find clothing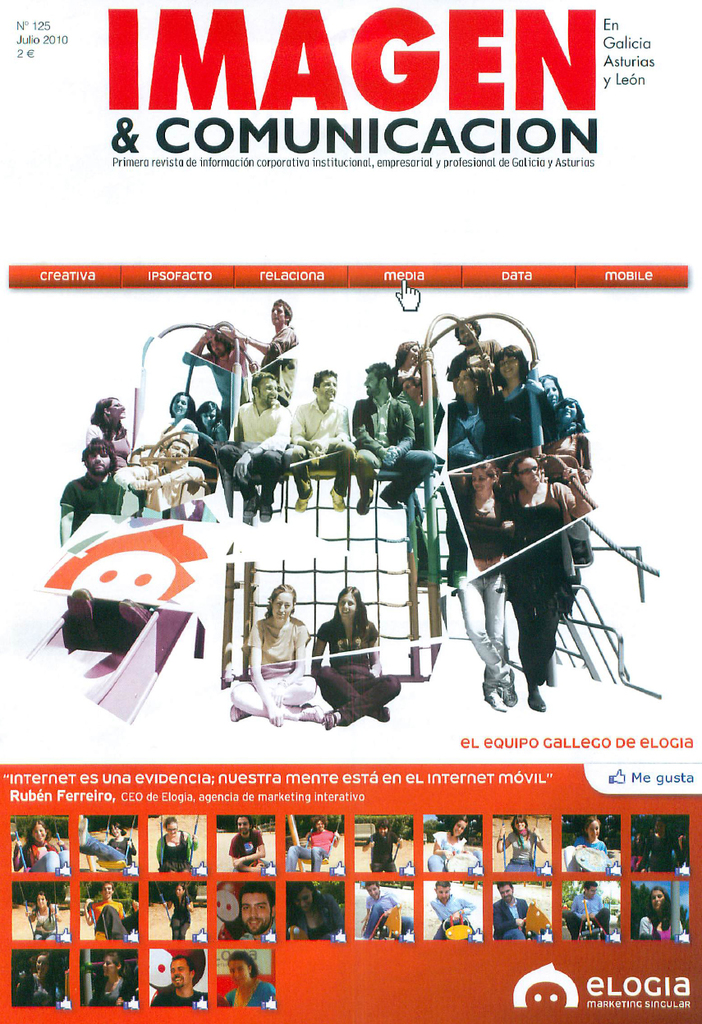
(left=204, top=394, right=287, bottom=505)
